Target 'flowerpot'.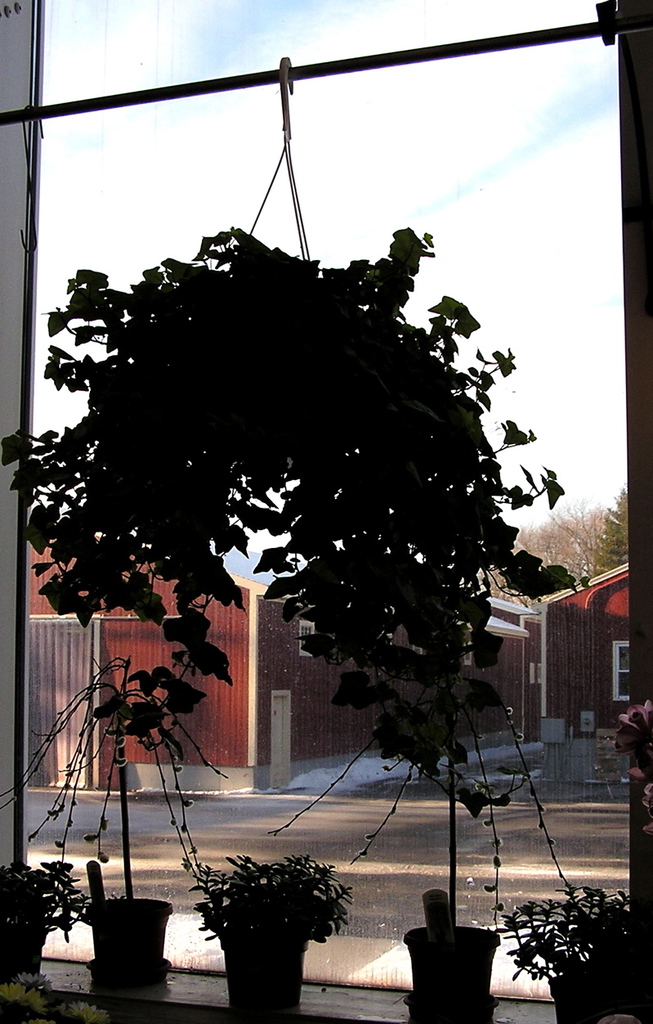
Target region: bbox=(79, 885, 180, 999).
